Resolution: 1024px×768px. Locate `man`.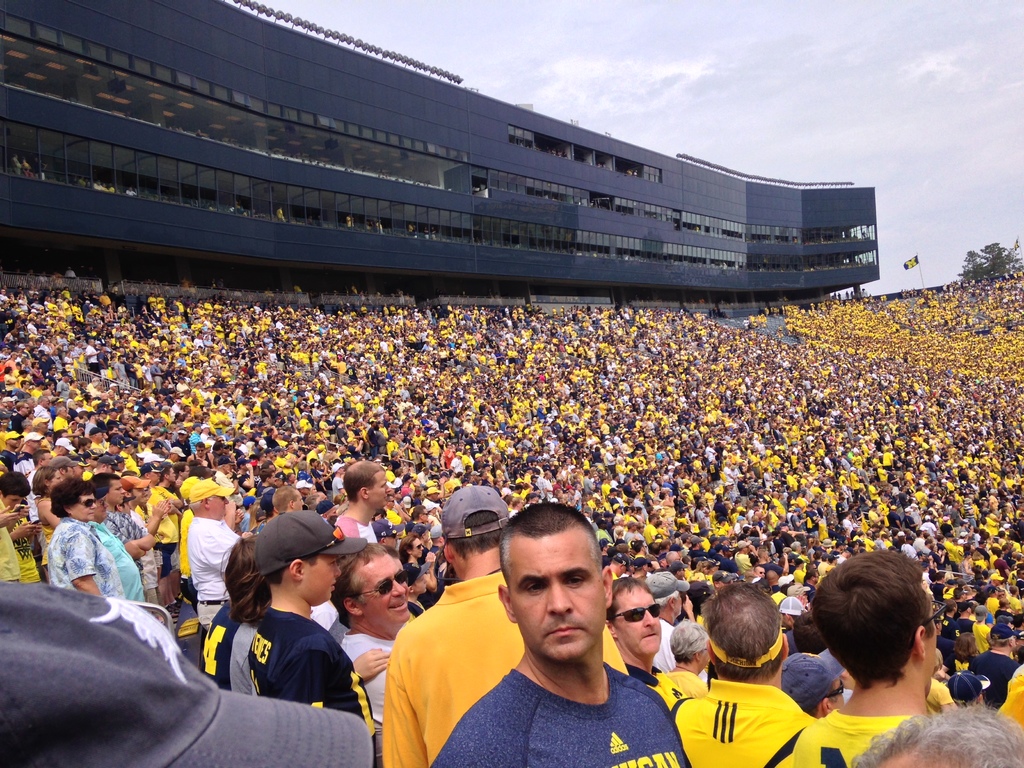
pyautogui.locateOnScreen(792, 549, 938, 767).
